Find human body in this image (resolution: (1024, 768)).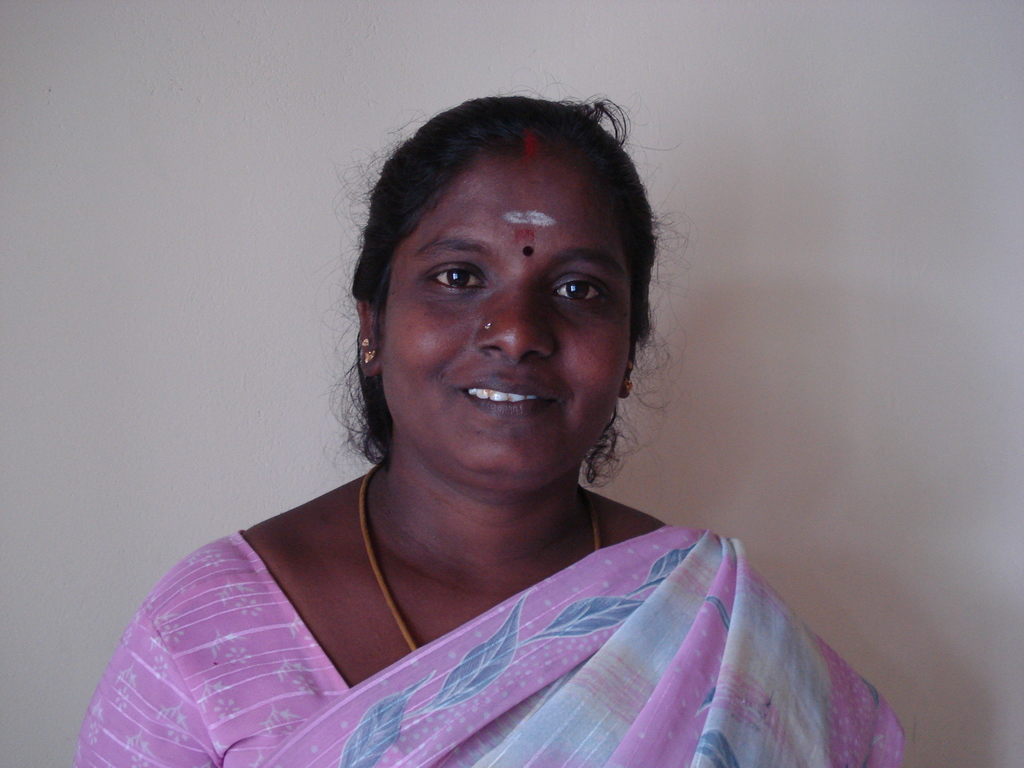
box=[107, 205, 802, 763].
